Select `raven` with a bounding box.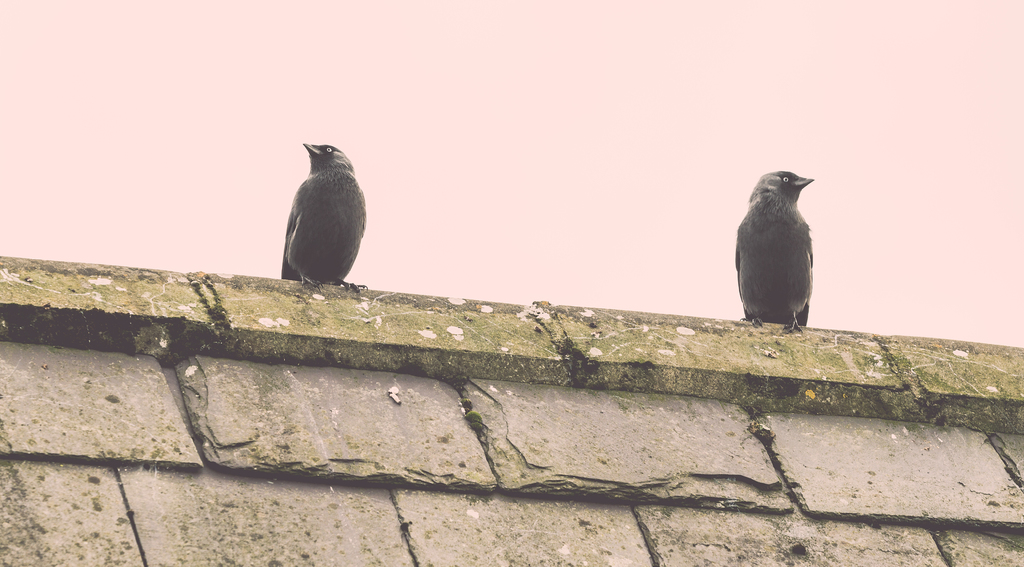
(left=270, top=138, right=367, bottom=292).
